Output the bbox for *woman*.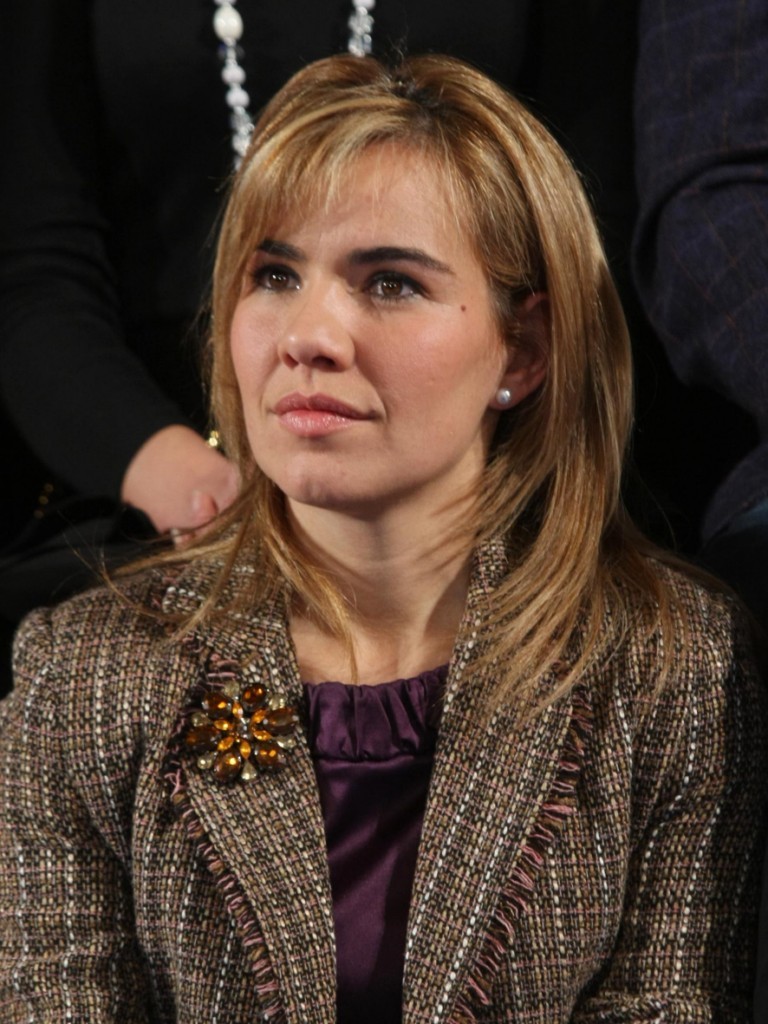
box(13, 23, 742, 1023).
